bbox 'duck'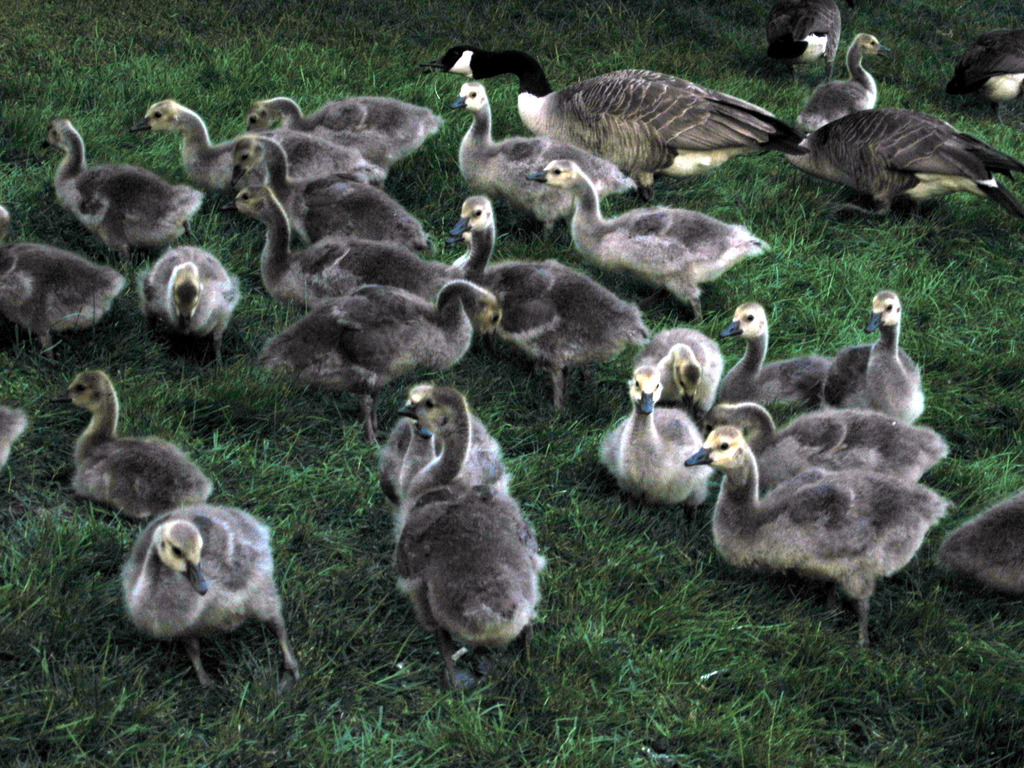
l=596, t=362, r=714, b=511
